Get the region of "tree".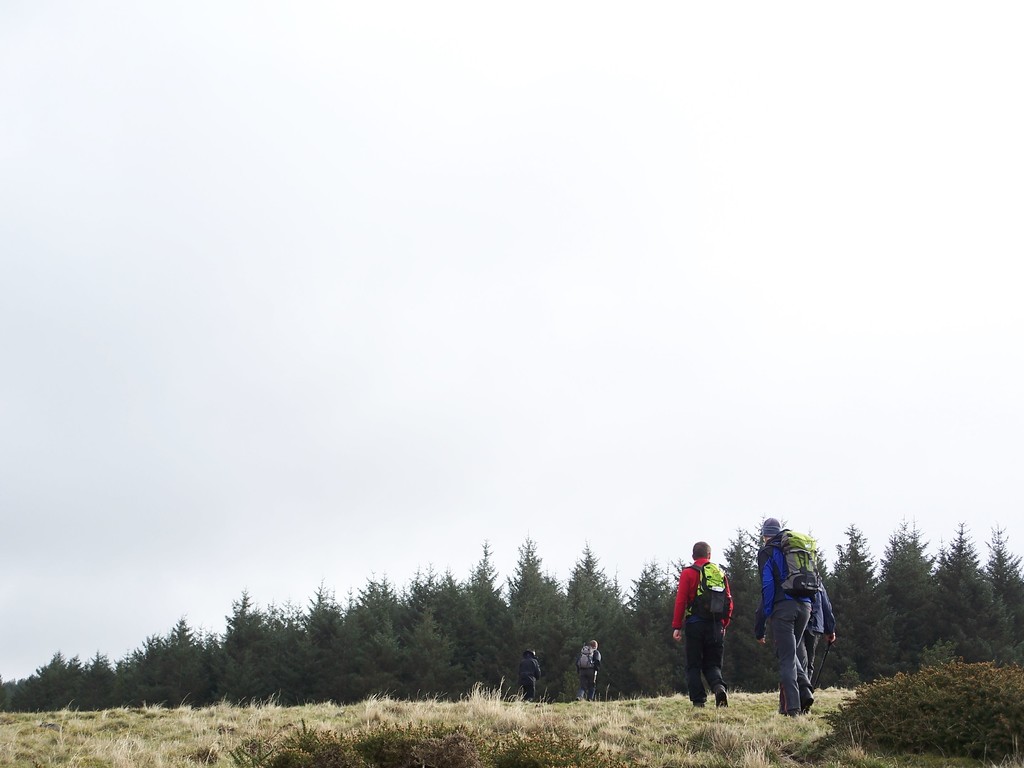
x1=303 y1=581 x2=344 y2=695.
